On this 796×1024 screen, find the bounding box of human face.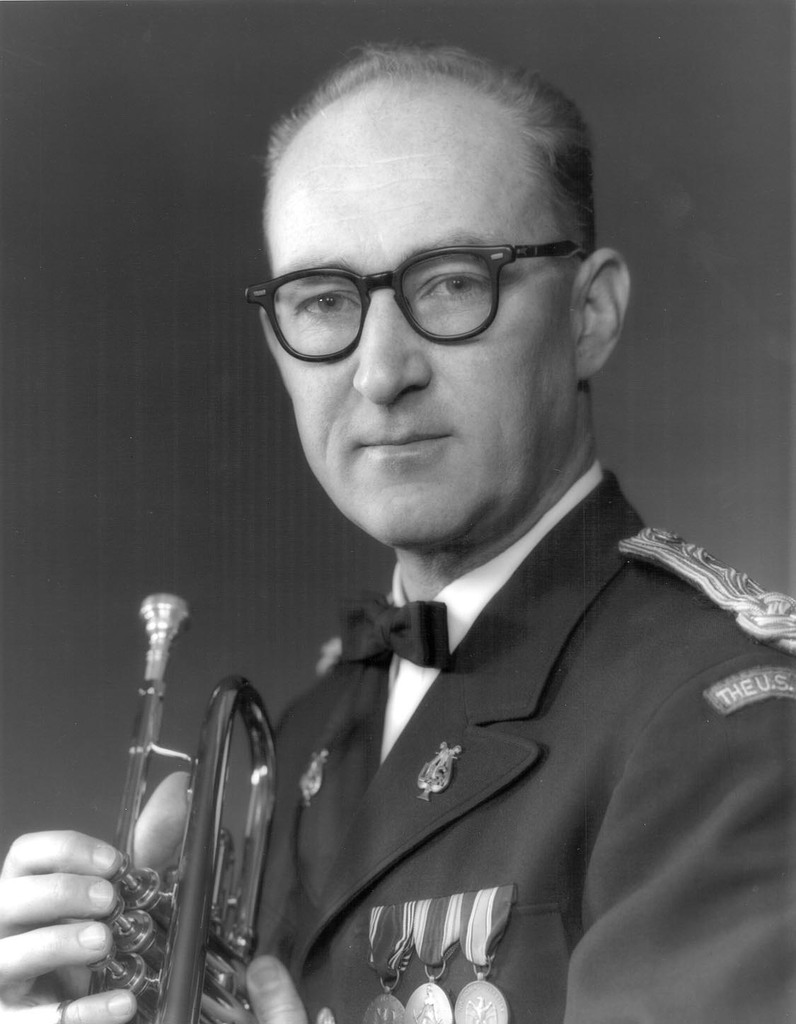
Bounding box: (x1=261, y1=98, x2=577, y2=558).
